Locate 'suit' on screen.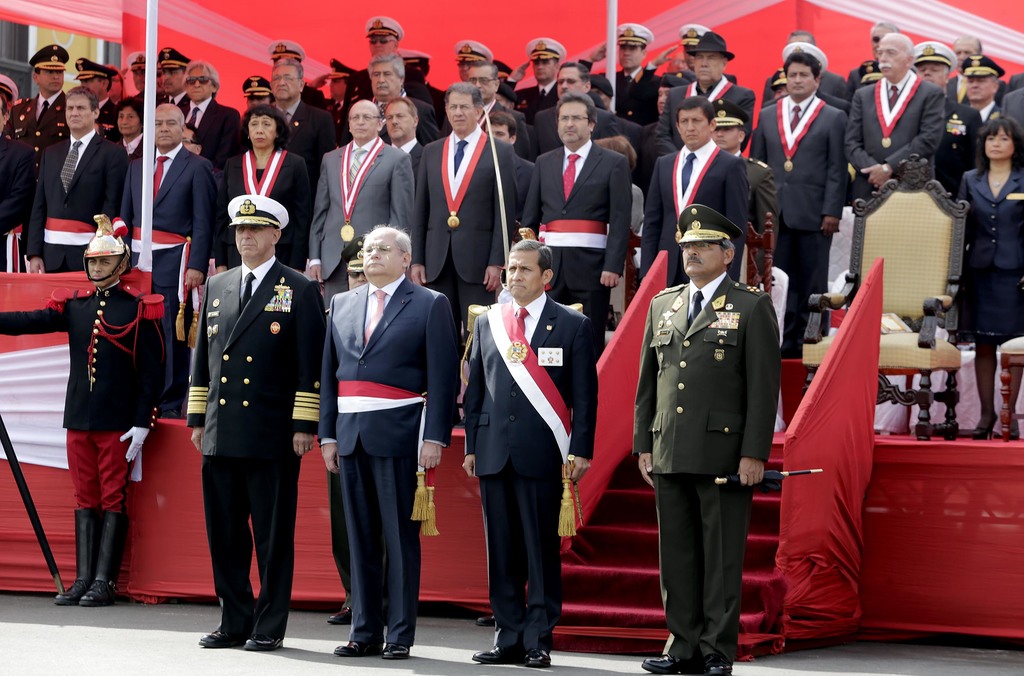
On screen at 164 91 188 106.
